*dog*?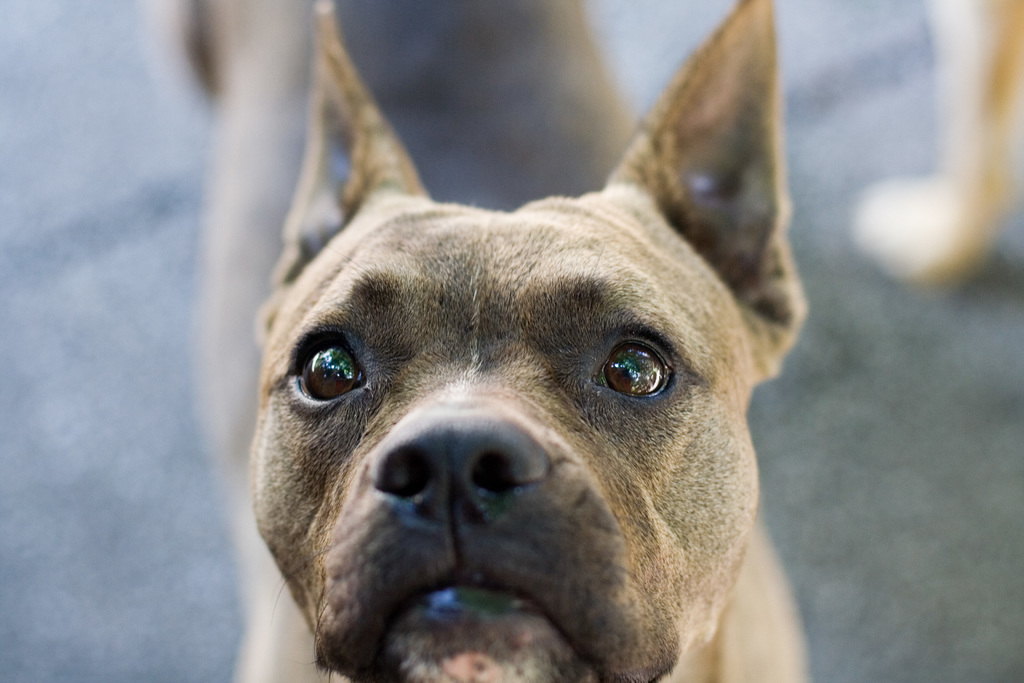
[152, 0, 811, 682]
